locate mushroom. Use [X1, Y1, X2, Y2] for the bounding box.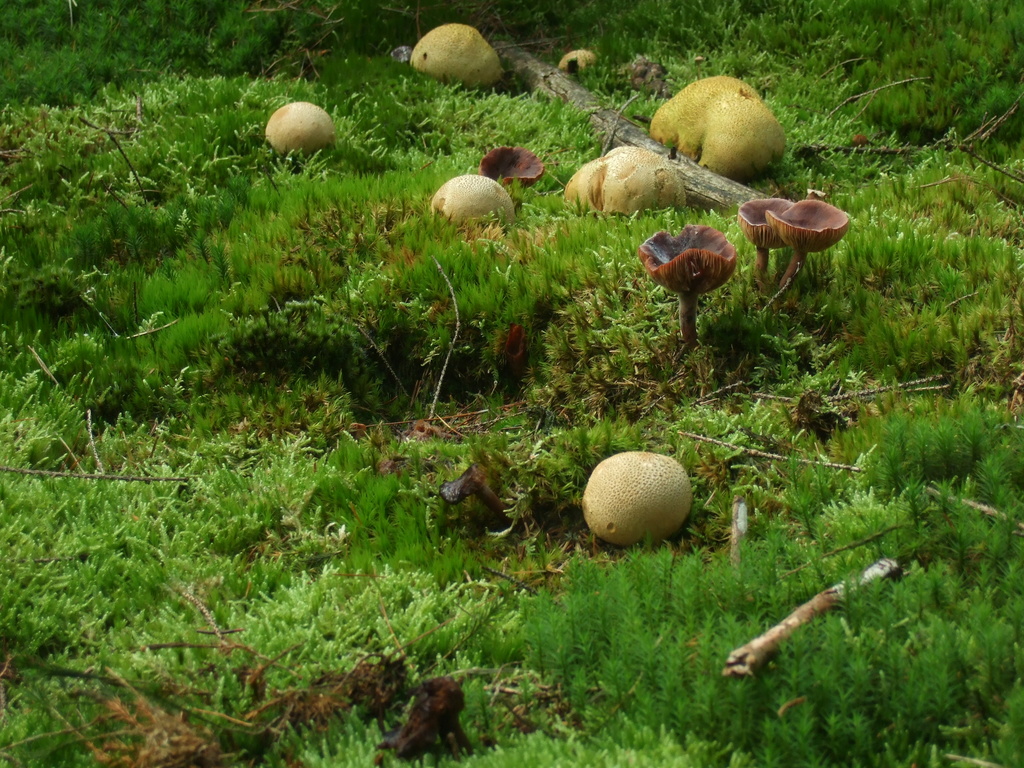
[429, 175, 516, 234].
